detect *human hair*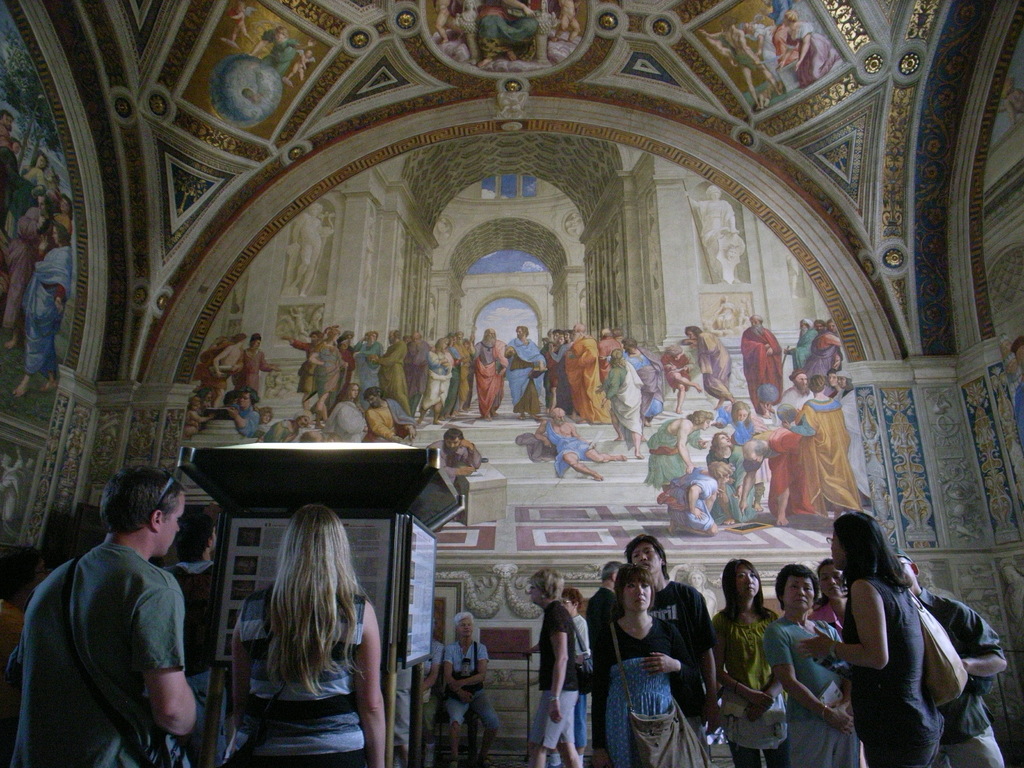
(610, 347, 626, 369)
